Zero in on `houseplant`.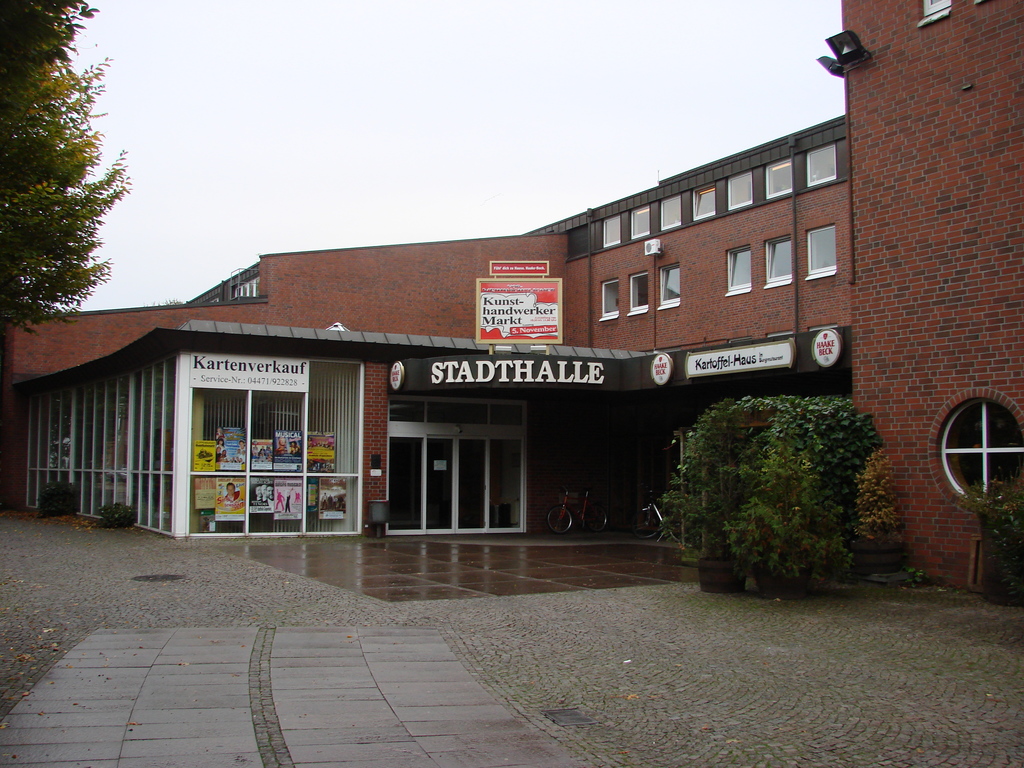
Zeroed in: select_region(959, 474, 1023, 605).
